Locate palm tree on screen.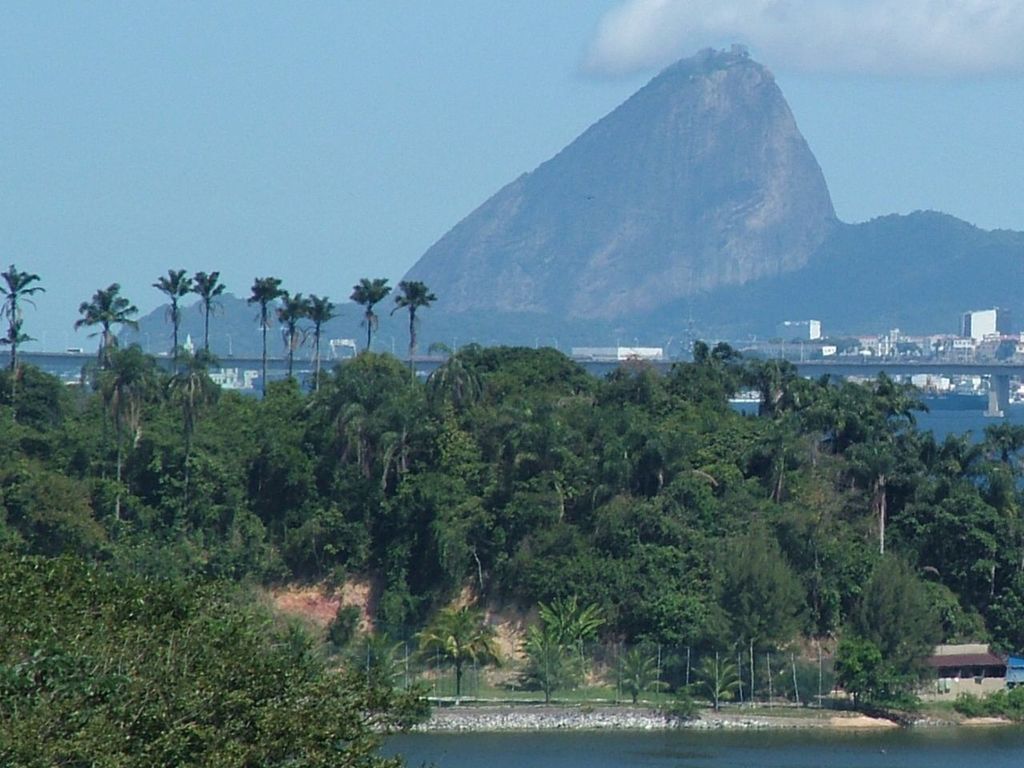
On screen at 162,349,225,523.
